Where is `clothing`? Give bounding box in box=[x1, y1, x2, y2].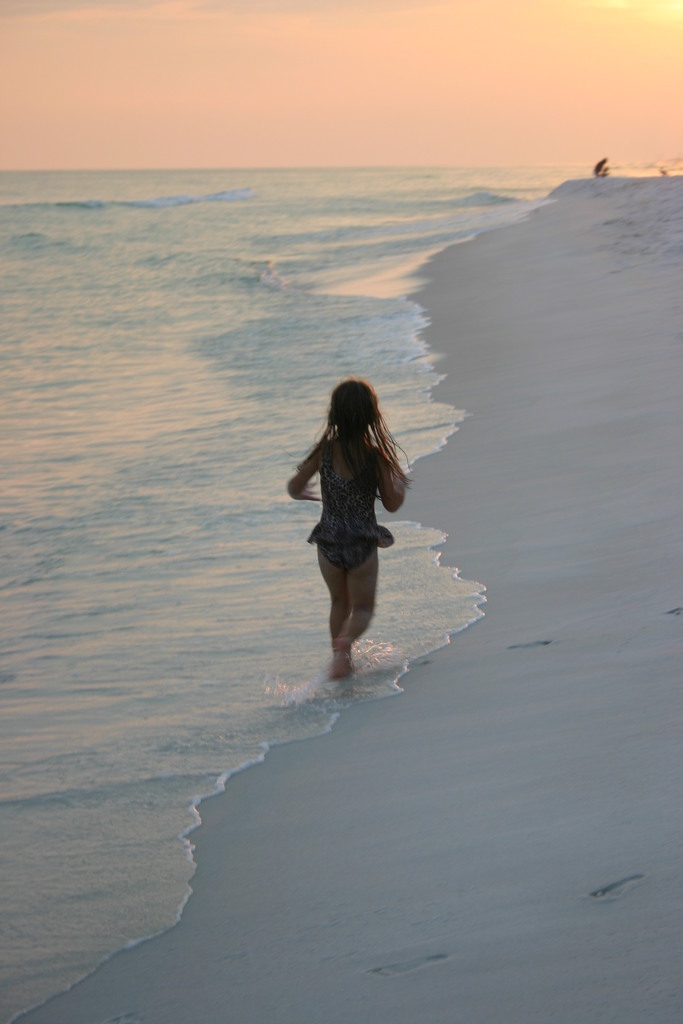
box=[308, 439, 391, 572].
